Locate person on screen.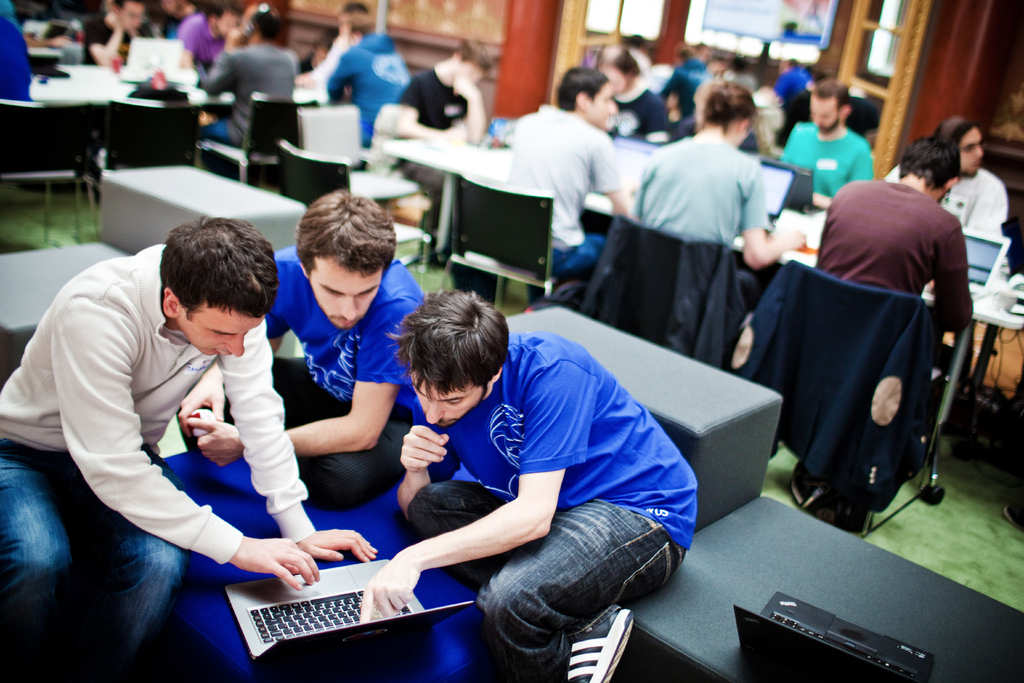
On screen at (372, 278, 700, 682).
